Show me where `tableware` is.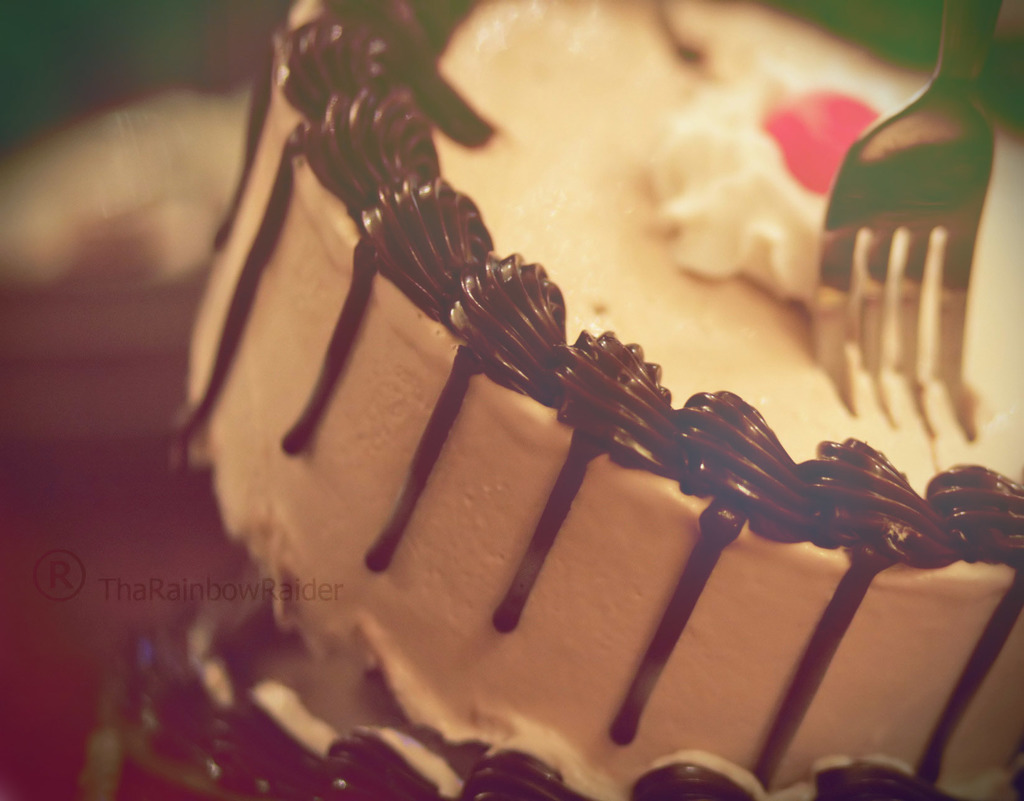
`tableware` is at {"x1": 820, "y1": 0, "x2": 1002, "y2": 395}.
